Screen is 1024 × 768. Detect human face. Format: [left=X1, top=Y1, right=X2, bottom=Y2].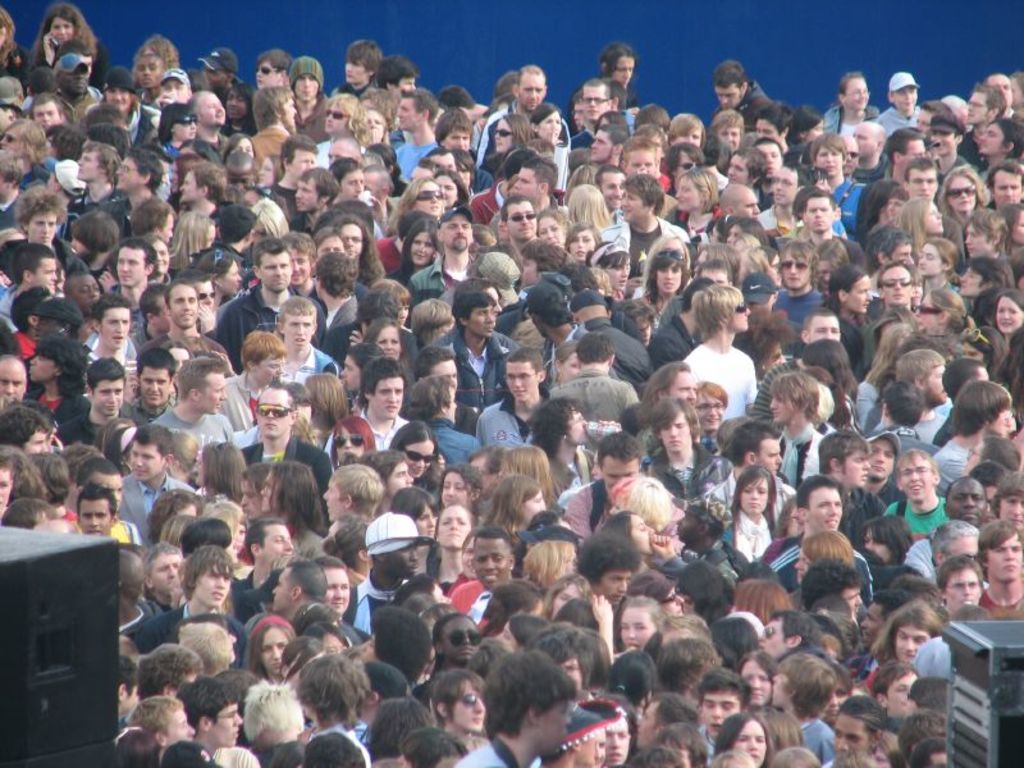
[left=292, top=150, right=314, bottom=177].
